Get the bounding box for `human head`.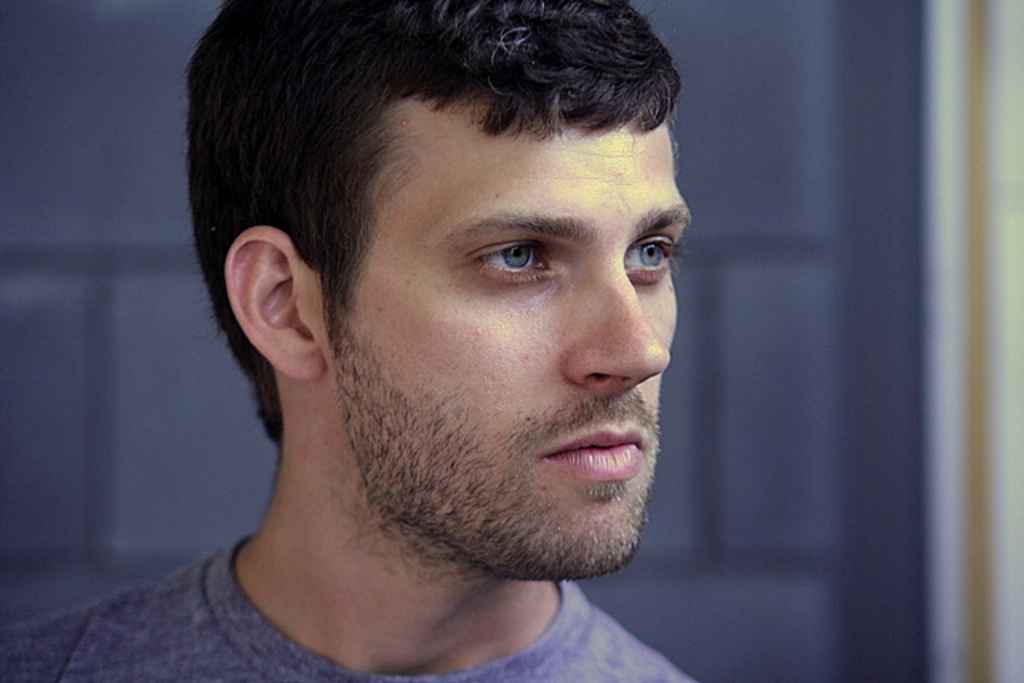
box=[197, 6, 726, 614].
